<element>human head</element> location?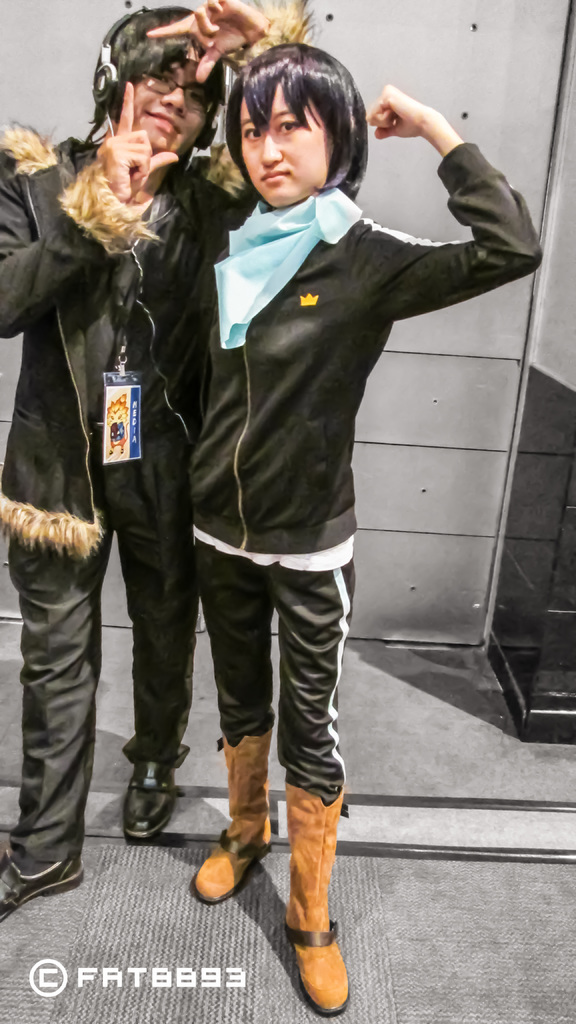
222, 42, 371, 207
